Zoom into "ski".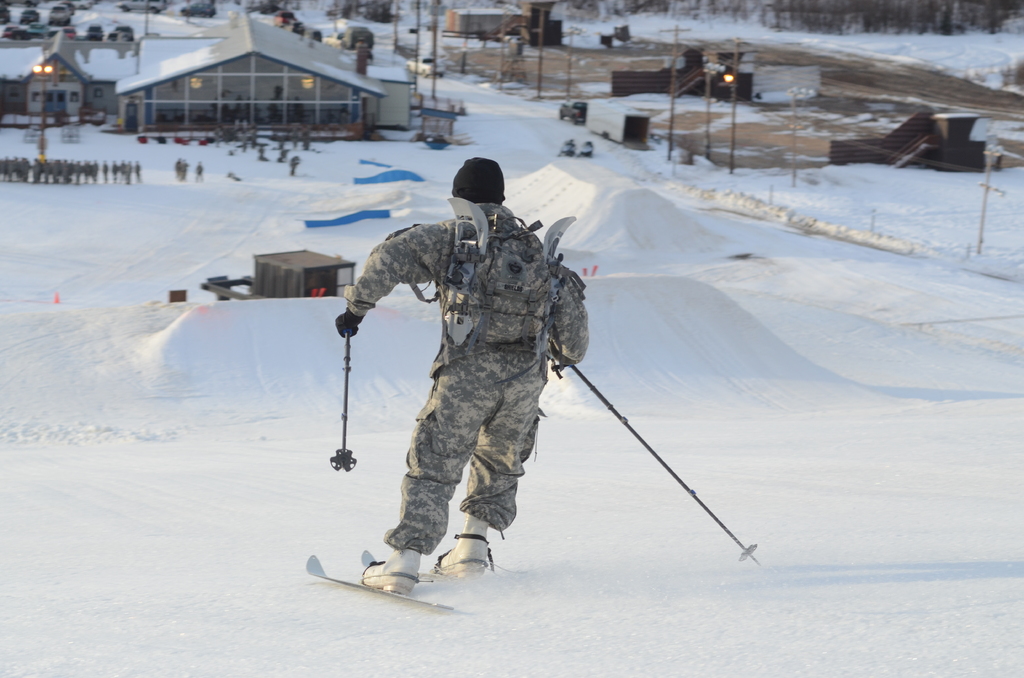
Zoom target: 360:542:448:590.
